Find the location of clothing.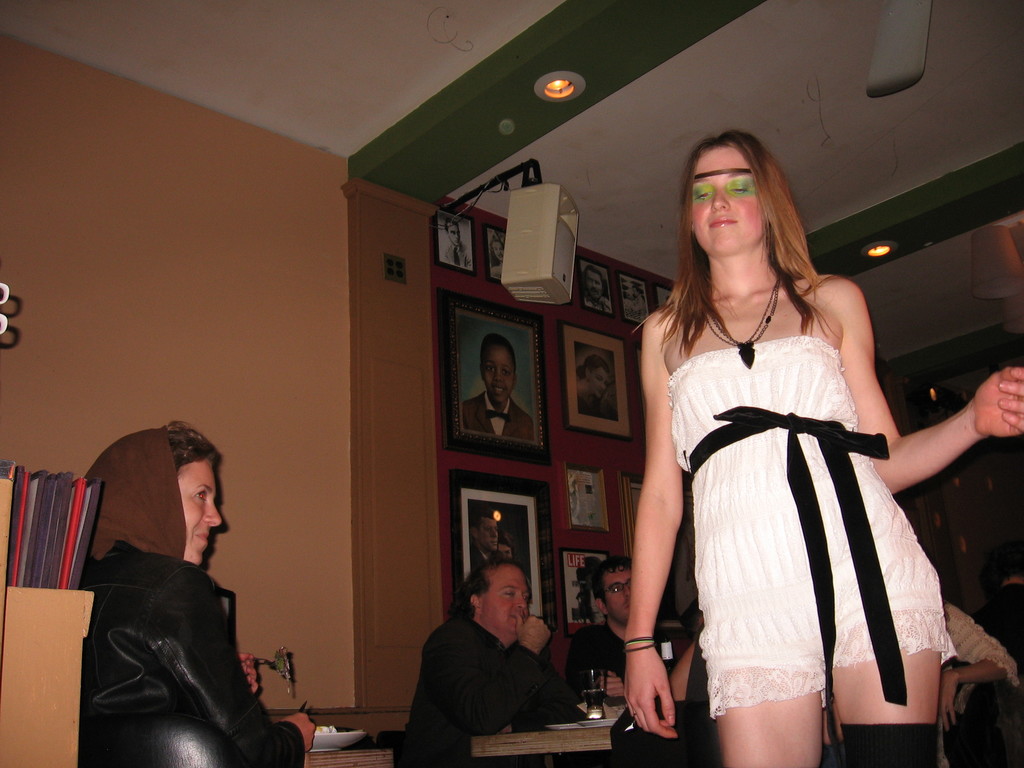
Location: [935, 598, 1020, 767].
